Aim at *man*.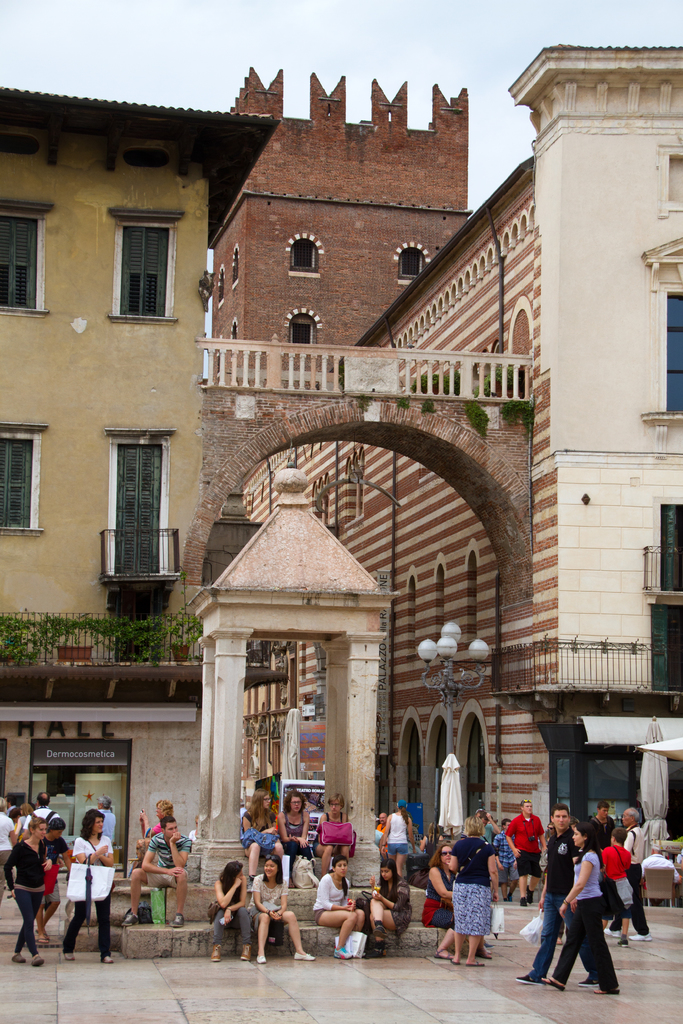
Aimed at l=94, t=793, r=119, b=845.
